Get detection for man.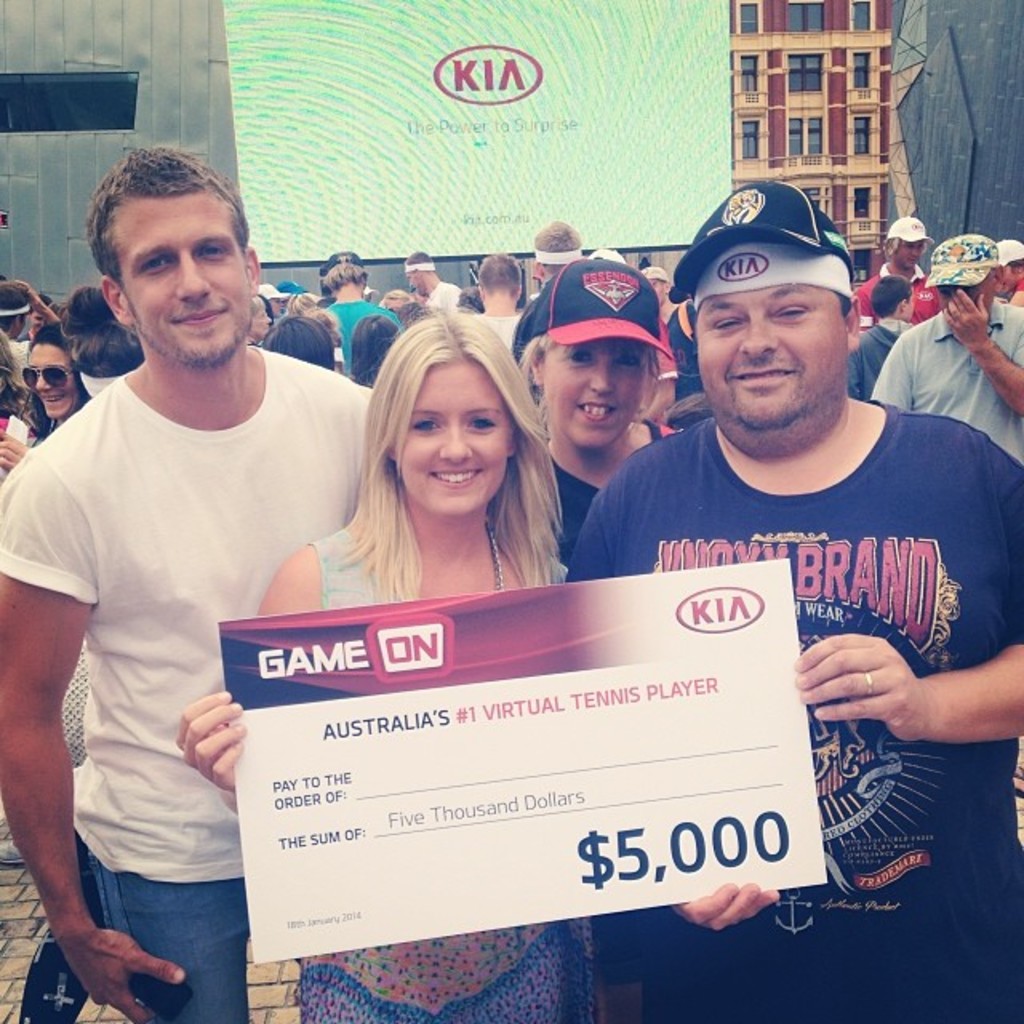
Detection: [563,181,1022,1022].
